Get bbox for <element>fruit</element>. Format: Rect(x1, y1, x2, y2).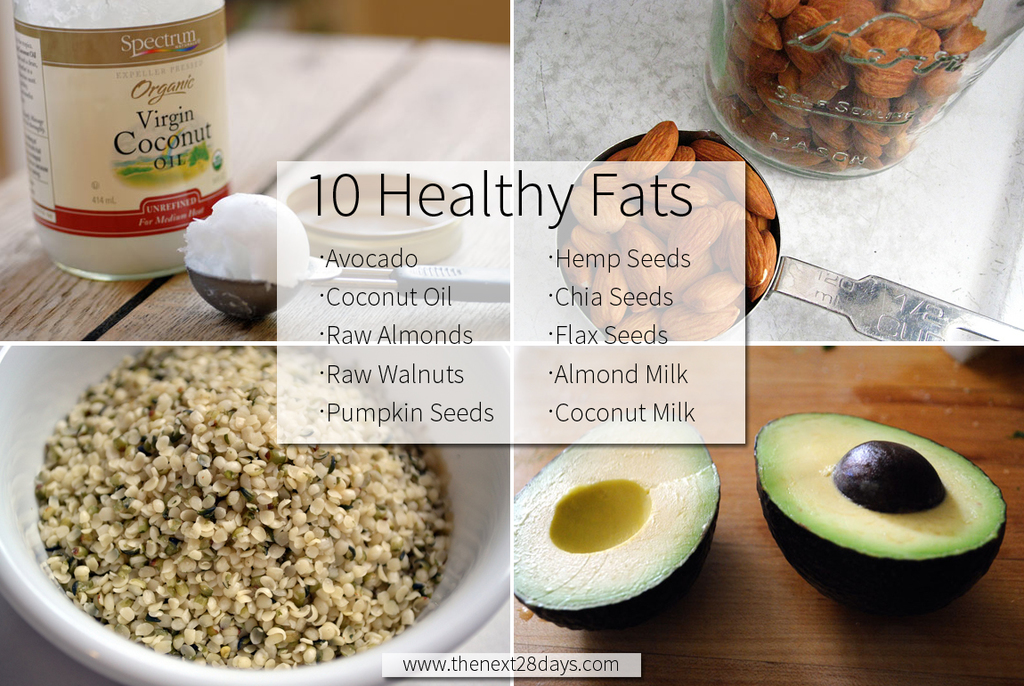
Rect(752, 409, 1011, 618).
